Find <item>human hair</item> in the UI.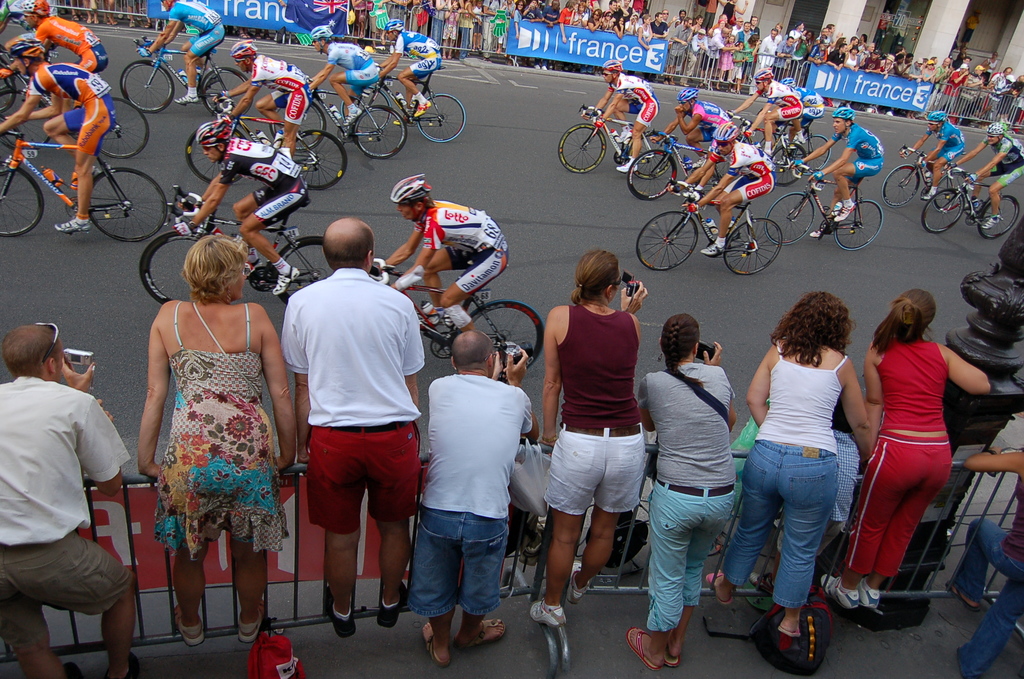
UI element at pyautogui.locateOnScreen(0, 327, 60, 372).
